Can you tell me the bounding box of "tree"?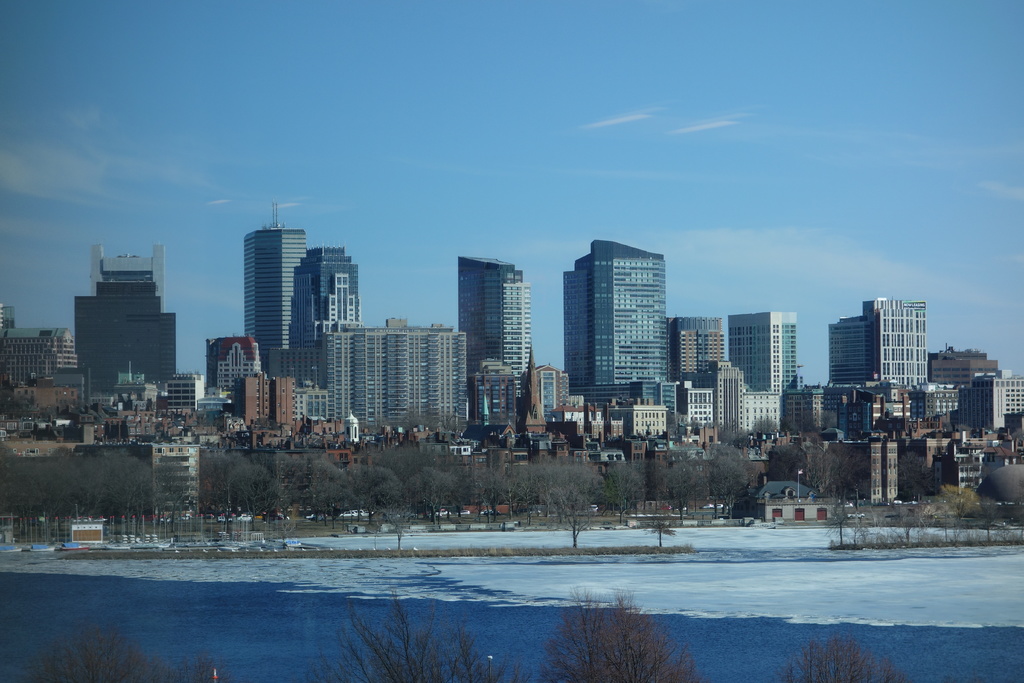
[780,634,906,682].
